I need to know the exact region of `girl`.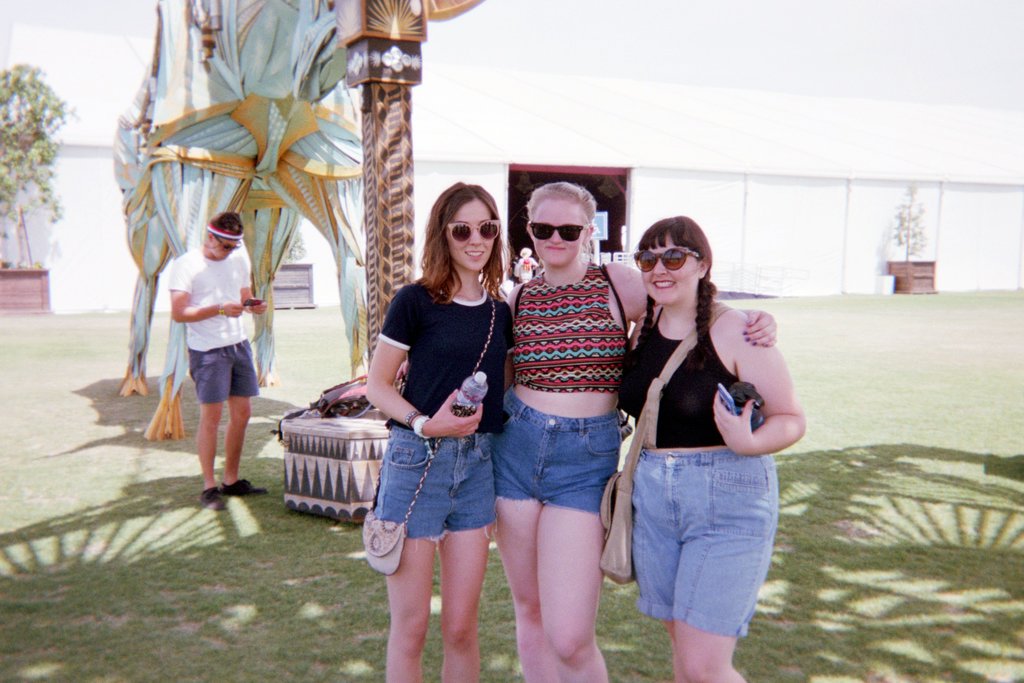
Region: bbox=[360, 181, 518, 682].
